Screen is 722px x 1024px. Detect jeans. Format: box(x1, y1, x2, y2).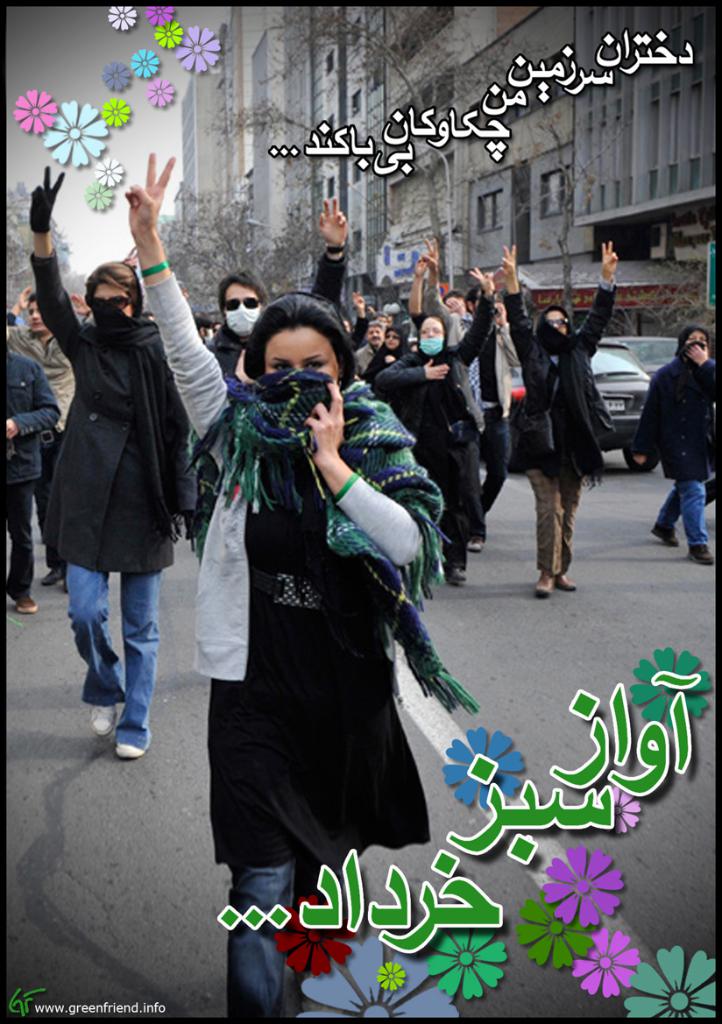
box(0, 463, 46, 607).
